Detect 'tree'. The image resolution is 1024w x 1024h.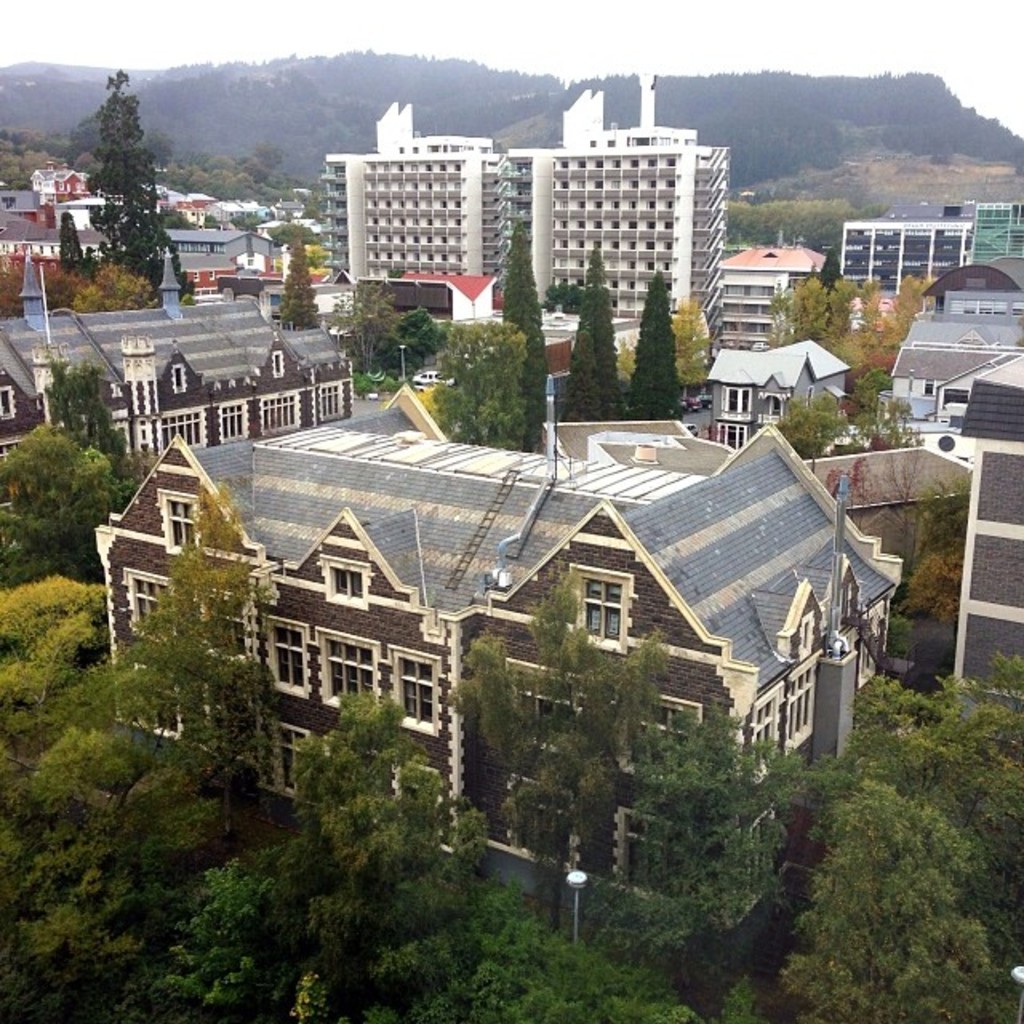
Rect(786, 282, 827, 336).
